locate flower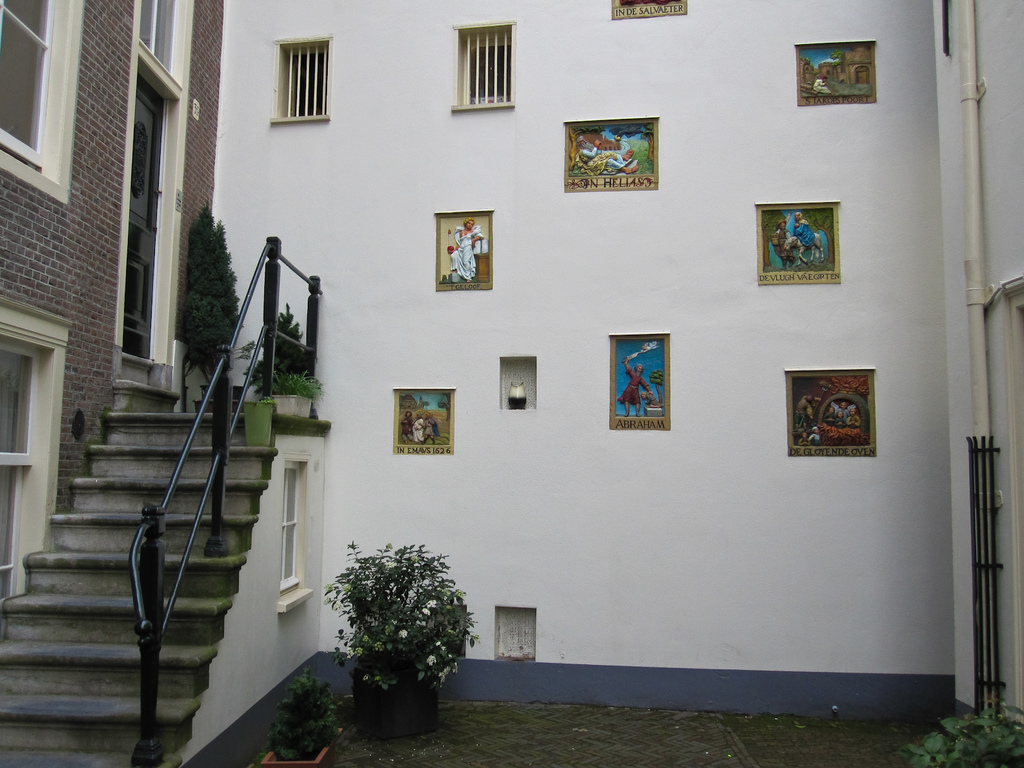
detection(398, 632, 412, 637)
